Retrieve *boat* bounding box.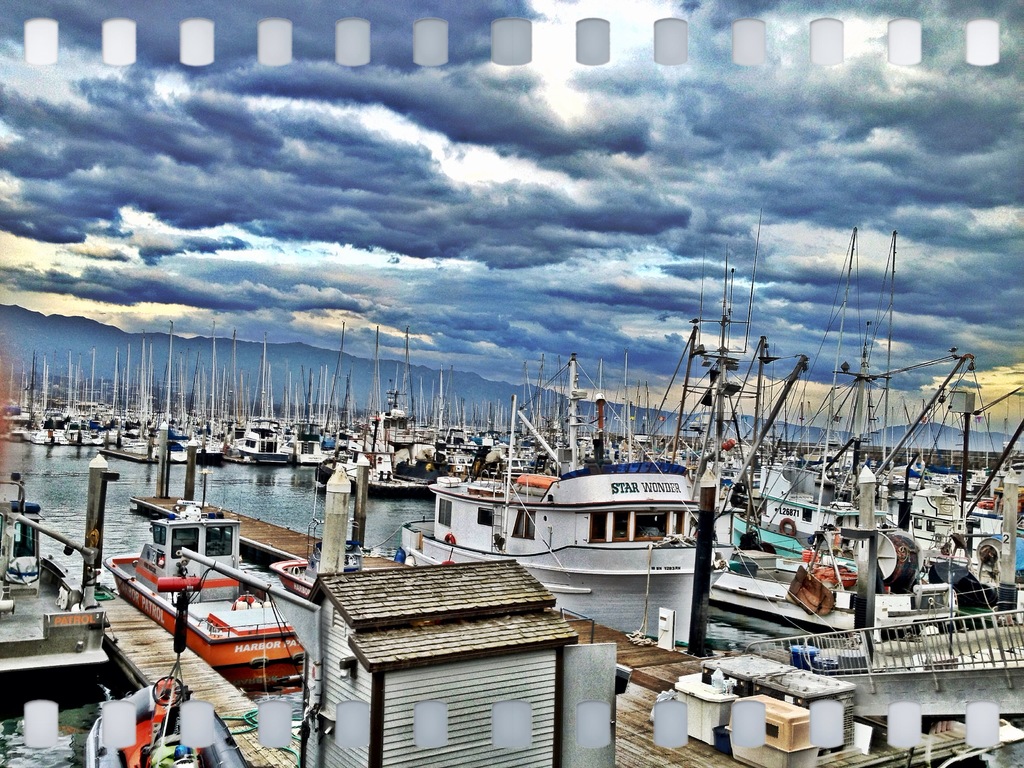
Bounding box: x1=104, y1=468, x2=305, y2=673.
